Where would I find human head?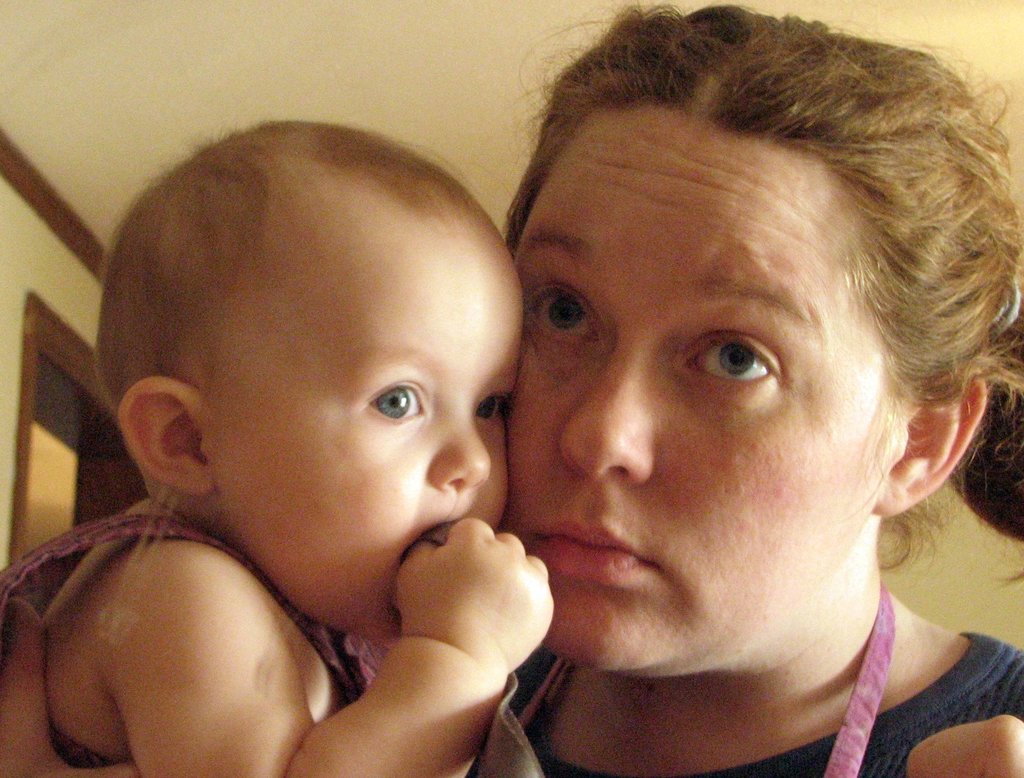
At bbox=(100, 150, 527, 617).
